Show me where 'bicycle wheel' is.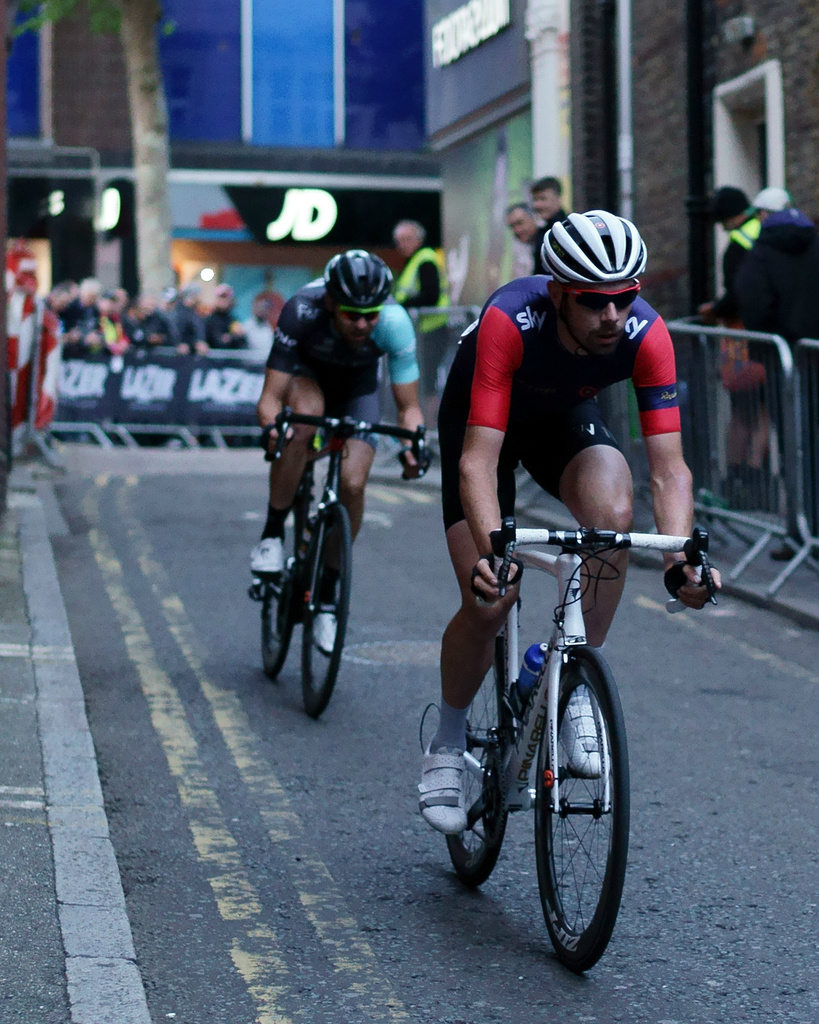
'bicycle wheel' is at bbox(300, 498, 356, 717).
